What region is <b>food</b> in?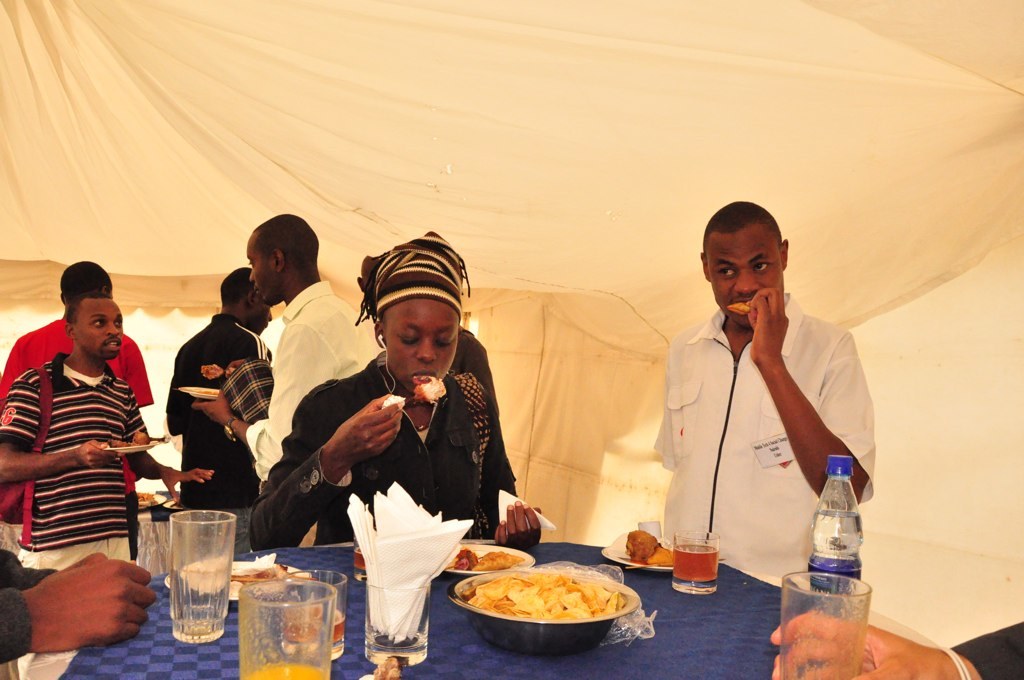
left=479, top=548, right=516, bottom=574.
